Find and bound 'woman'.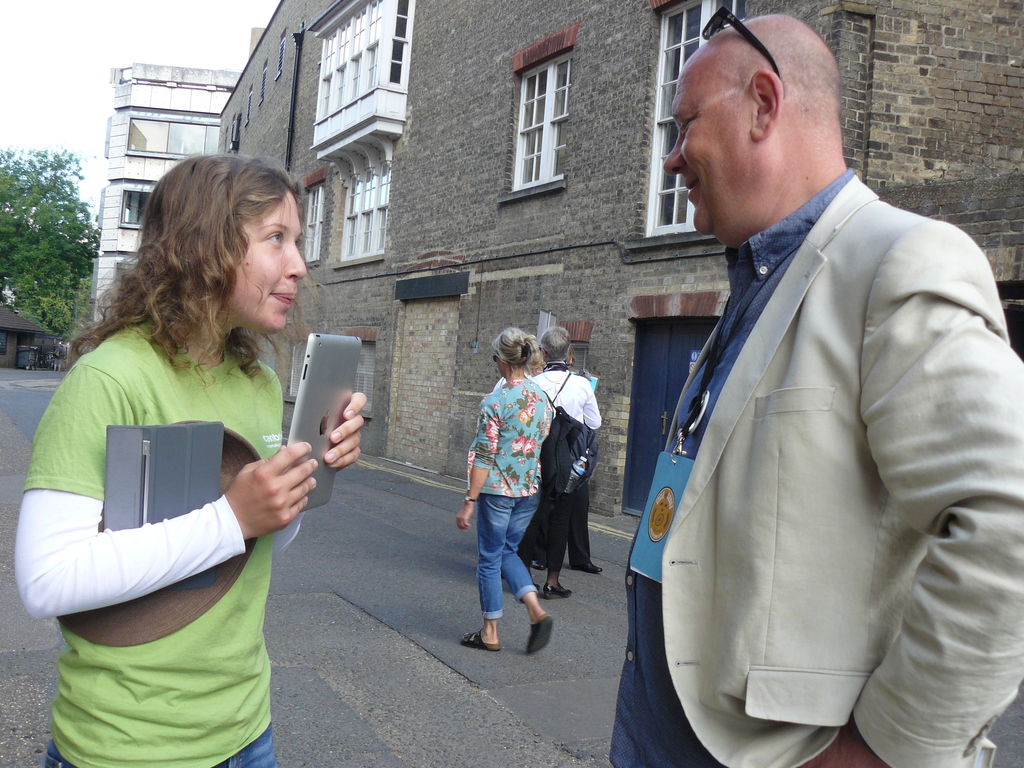
Bound: x1=453 y1=323 x2=550 y2=653.
